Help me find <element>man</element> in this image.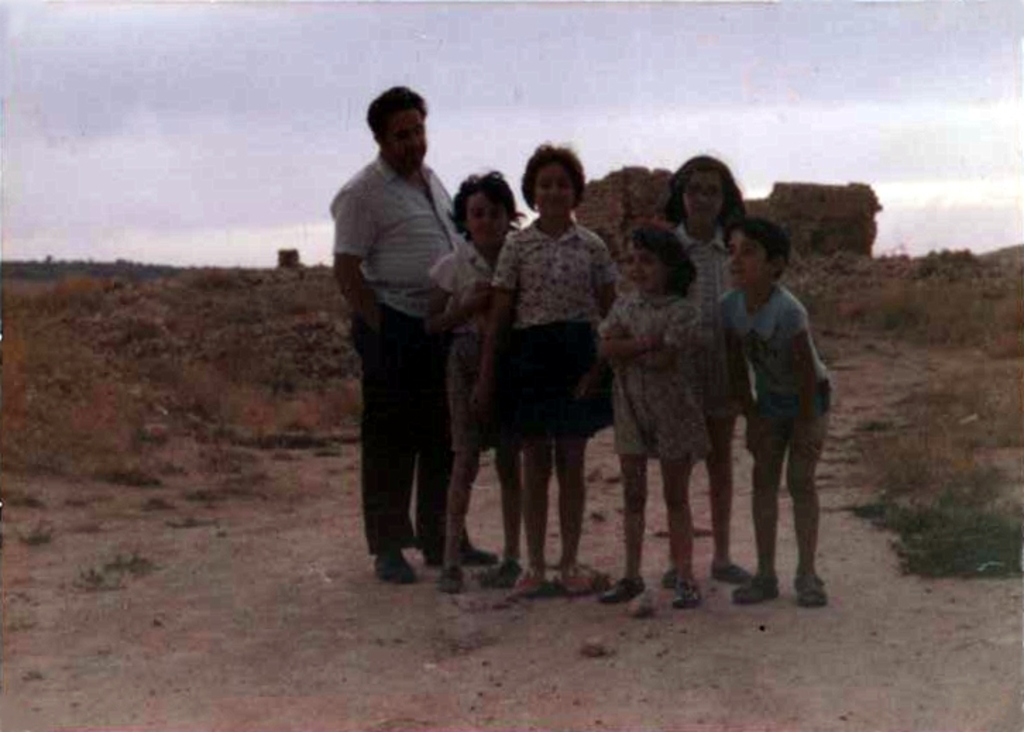
Found it: bbox(329, 90, 494, 591).
